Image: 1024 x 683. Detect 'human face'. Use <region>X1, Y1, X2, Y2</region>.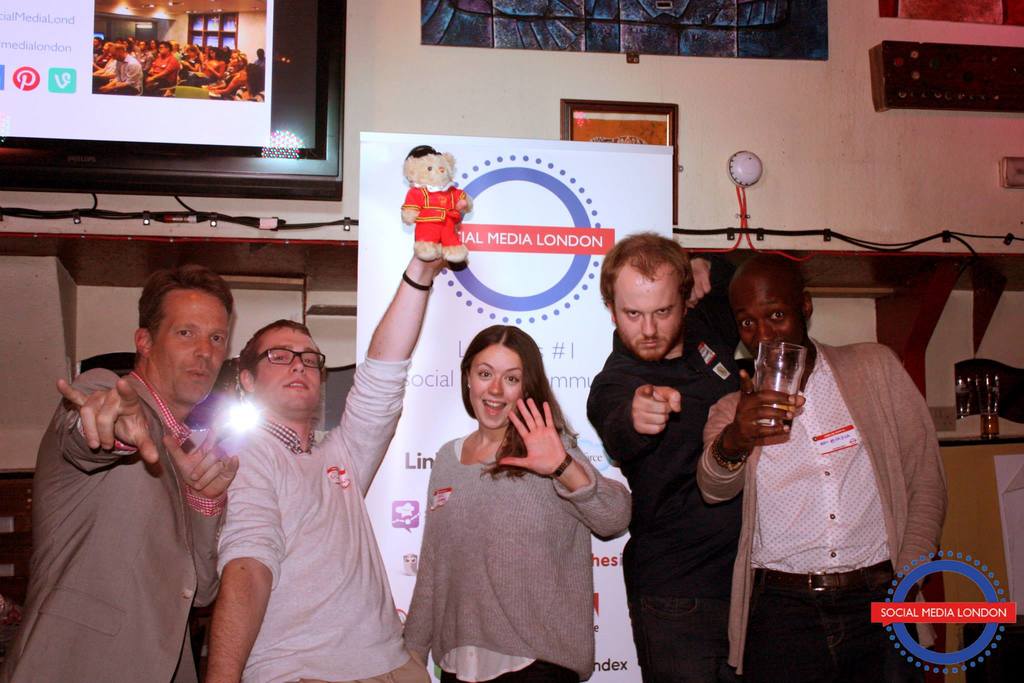
<region>732, 269, 799, 352</region>.
